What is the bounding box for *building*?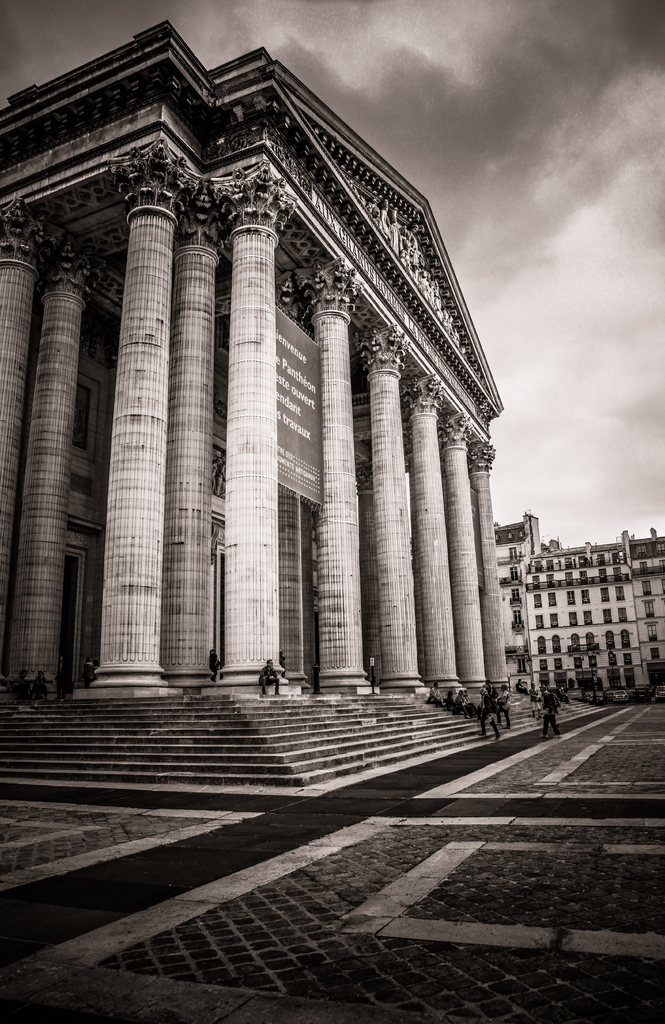
left=625, top=524, right=664, bottom=688.
